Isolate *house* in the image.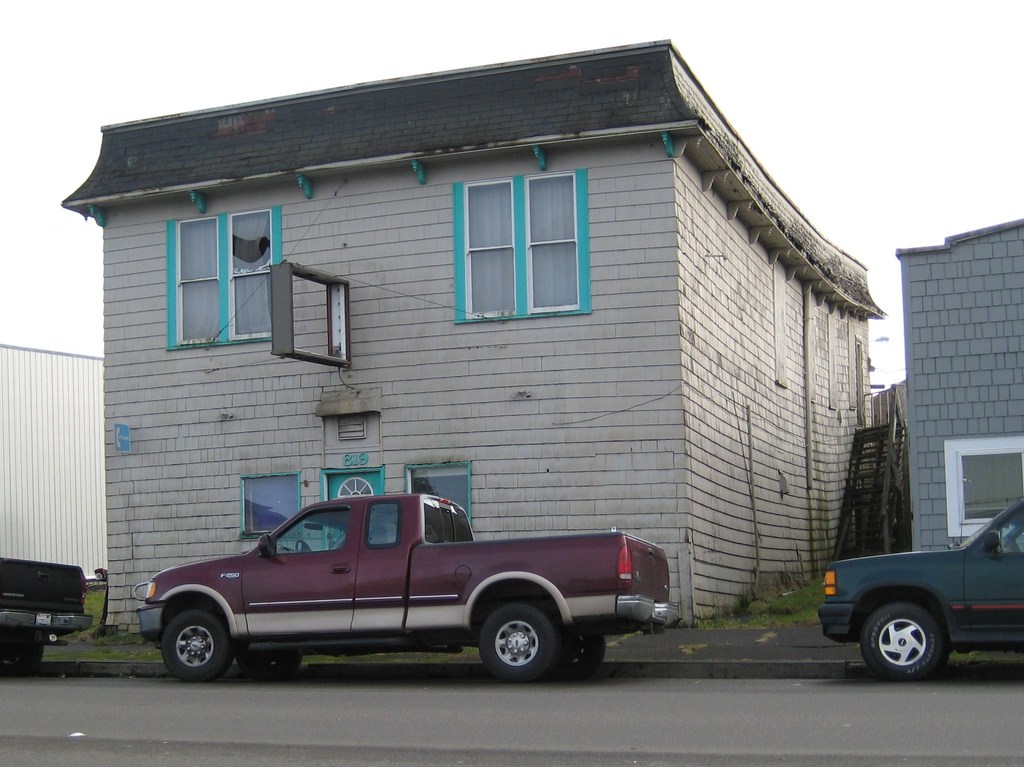
Isolated region: l=59, t=36, r=888, b=632.
